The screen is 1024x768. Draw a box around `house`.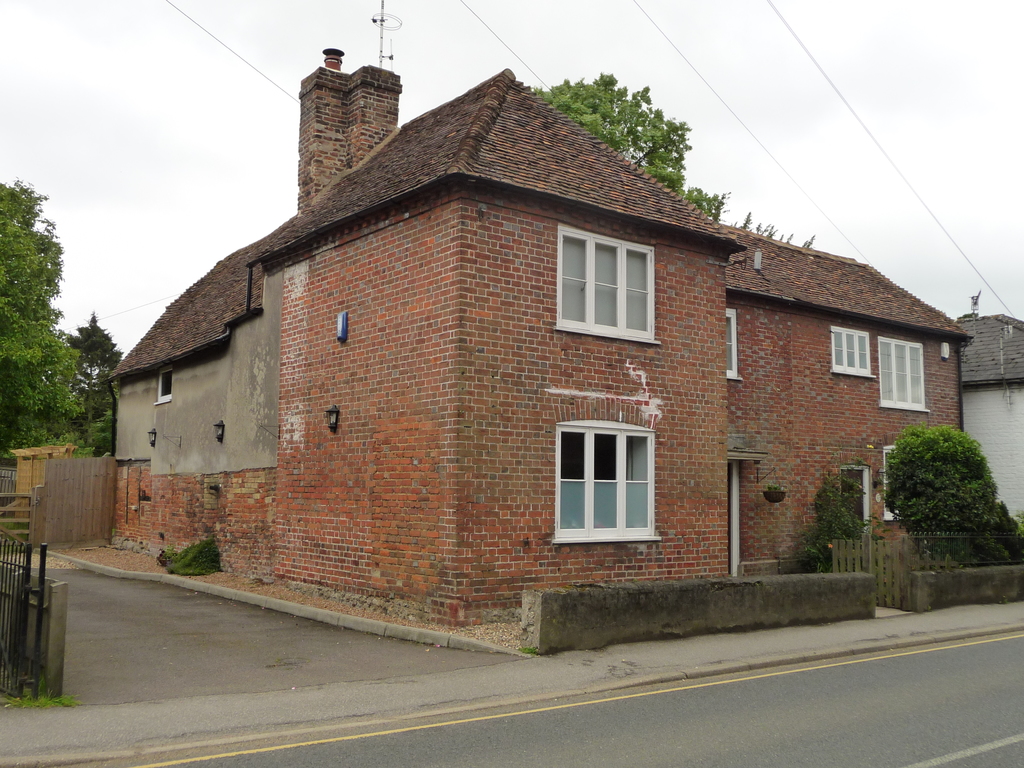
locate(0, 442, 80, 543).
